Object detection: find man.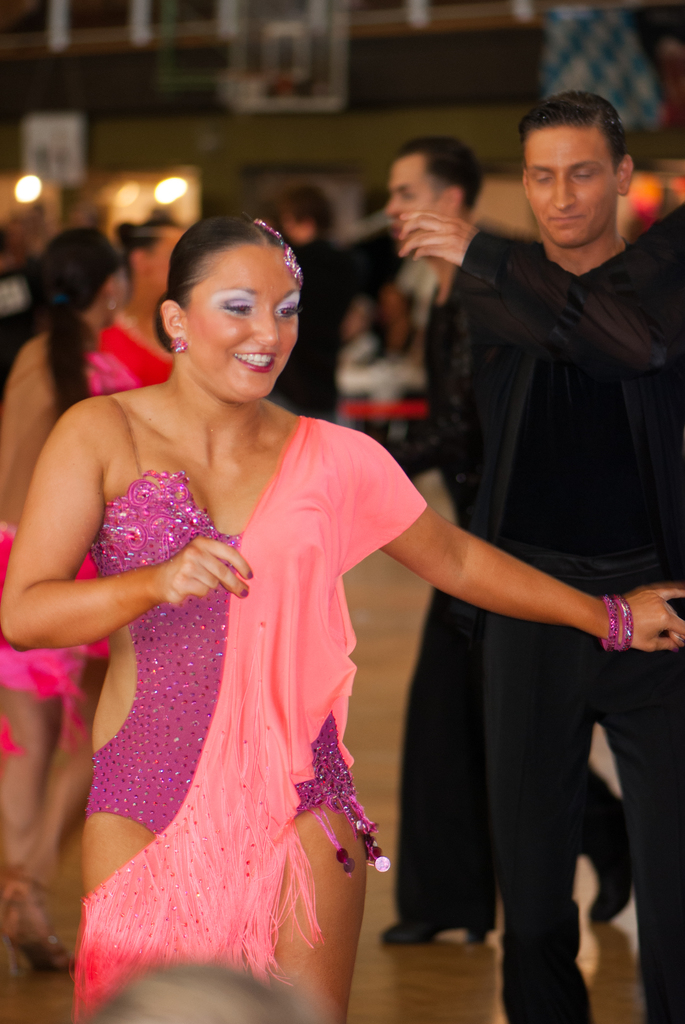
(273,188,339,450).
